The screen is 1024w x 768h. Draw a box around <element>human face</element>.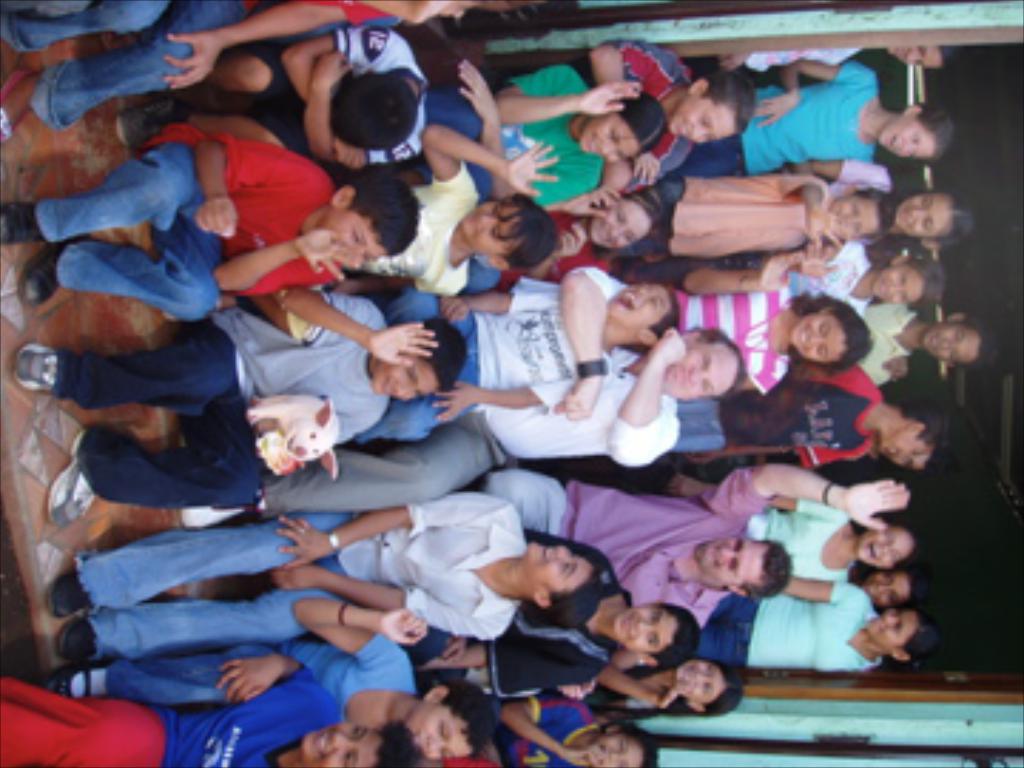
583:734:646:765.
